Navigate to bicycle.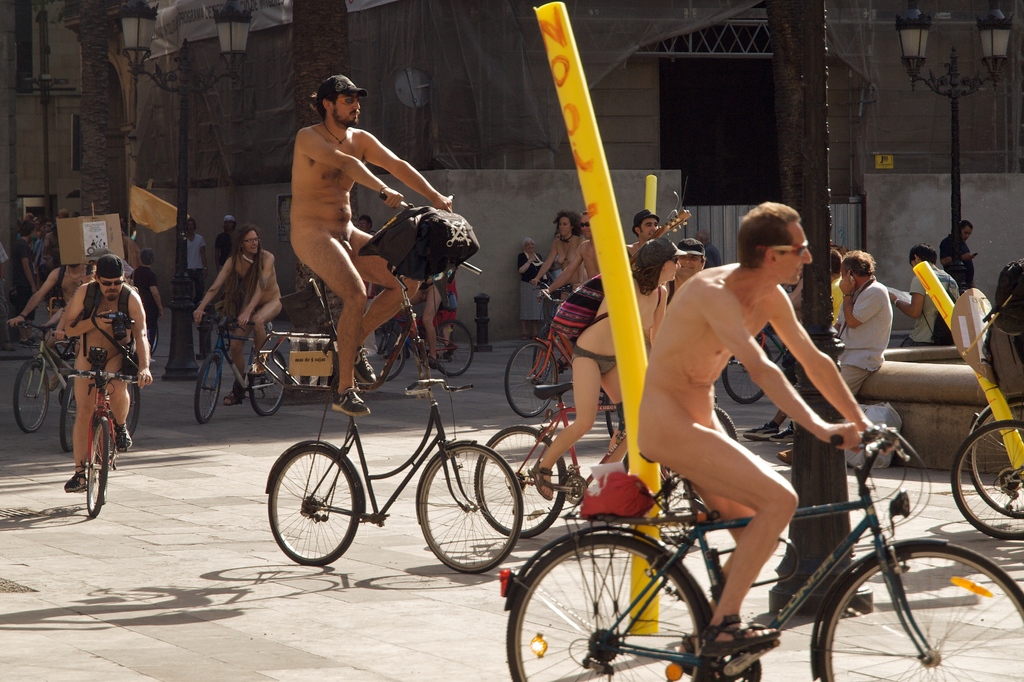
Navigation target: box=[500, 330, 620, 433].
